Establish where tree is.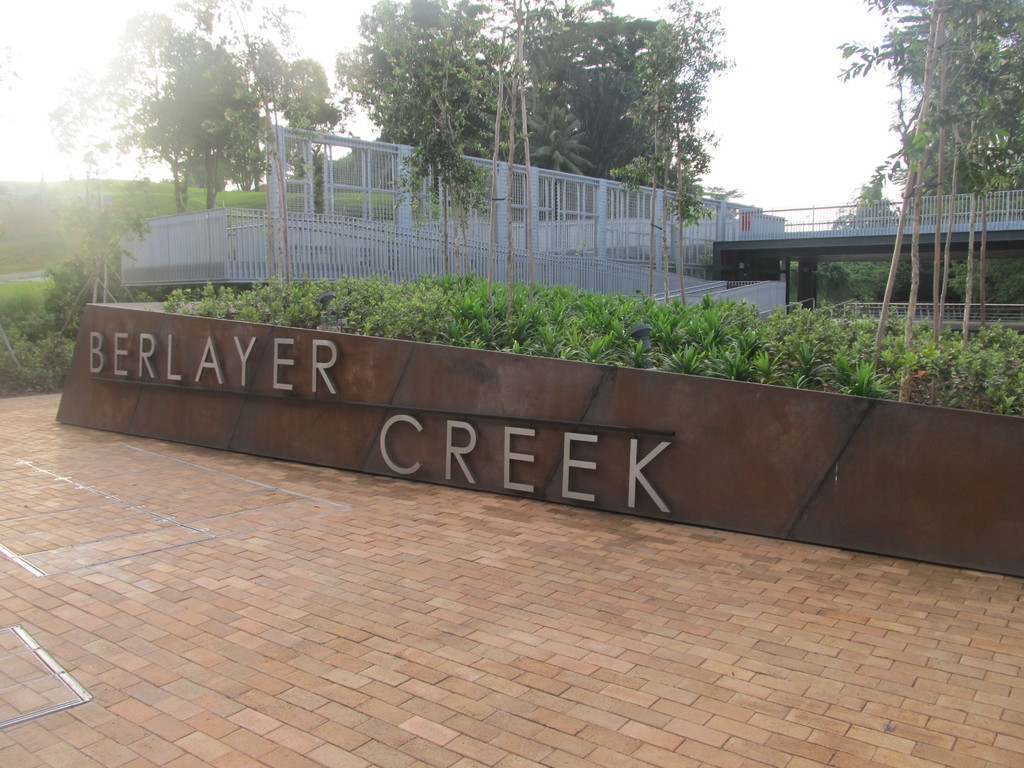
Established at box=[132, 0, 277, 205].
